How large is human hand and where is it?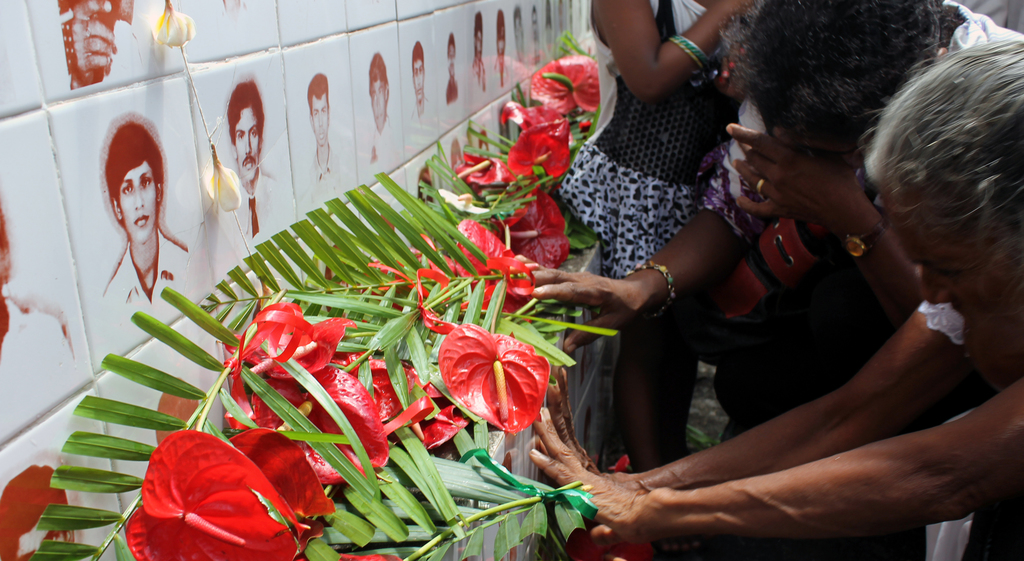
Bounding box: {"x1": 723, "y1": 100, "x2": 876, "y2": 242}.
